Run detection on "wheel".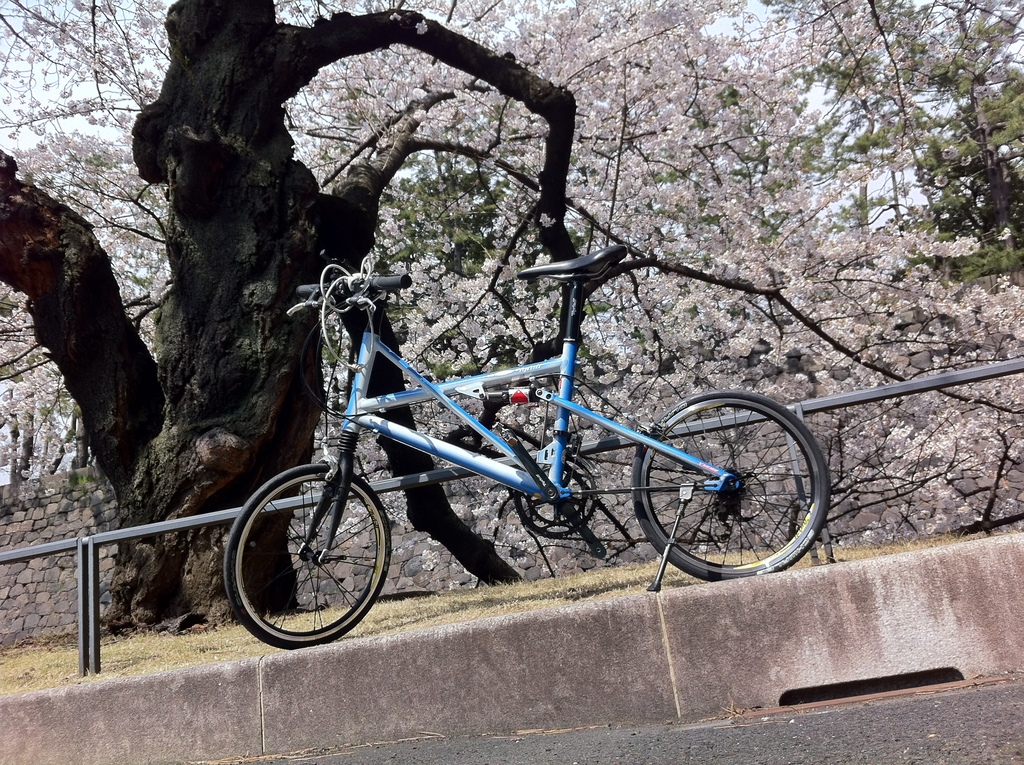
Result: [left=225, top=462, right=388, bottom=645].
